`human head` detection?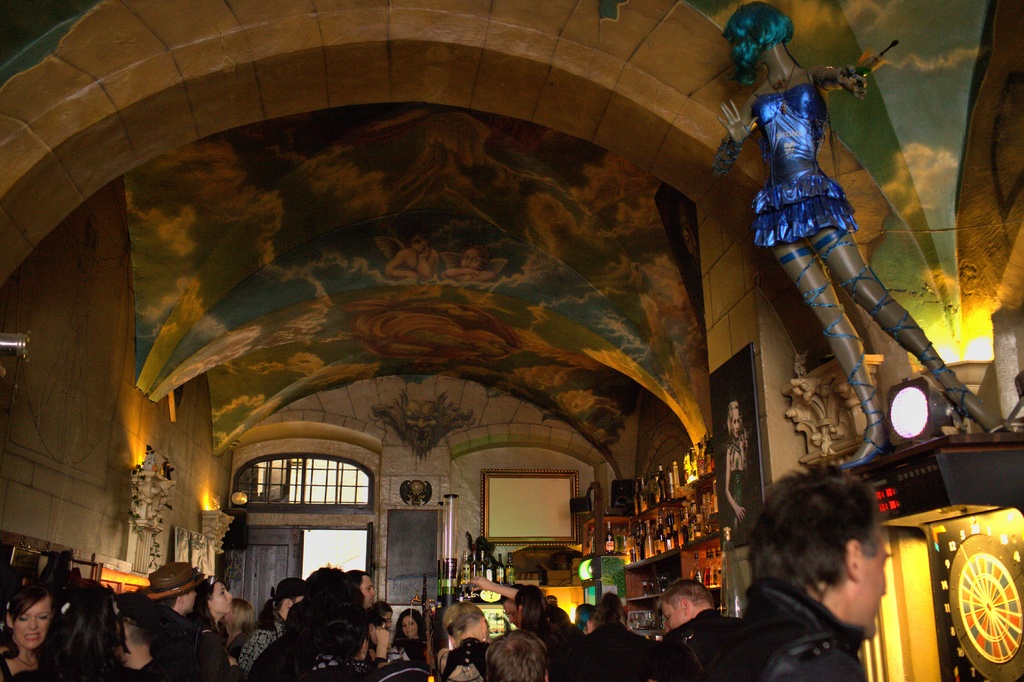
(399, 610, 422, 638)
